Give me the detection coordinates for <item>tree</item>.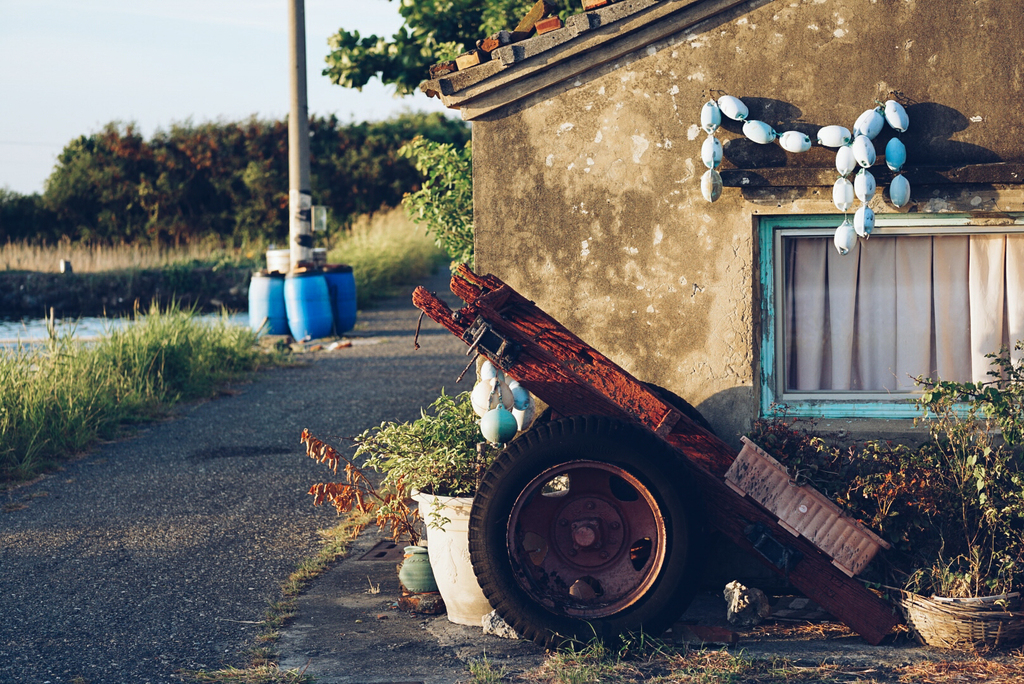
Rect(156, 120, 307, 236).
